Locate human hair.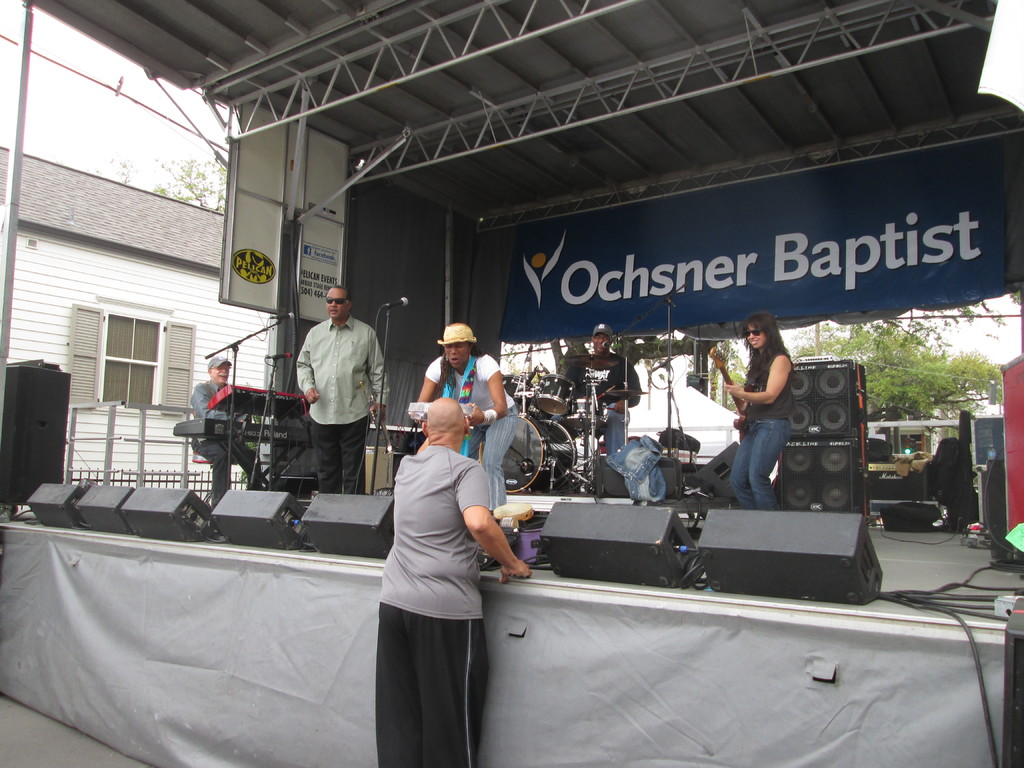
Bounding box: box=[742, 314, 795, 382].
